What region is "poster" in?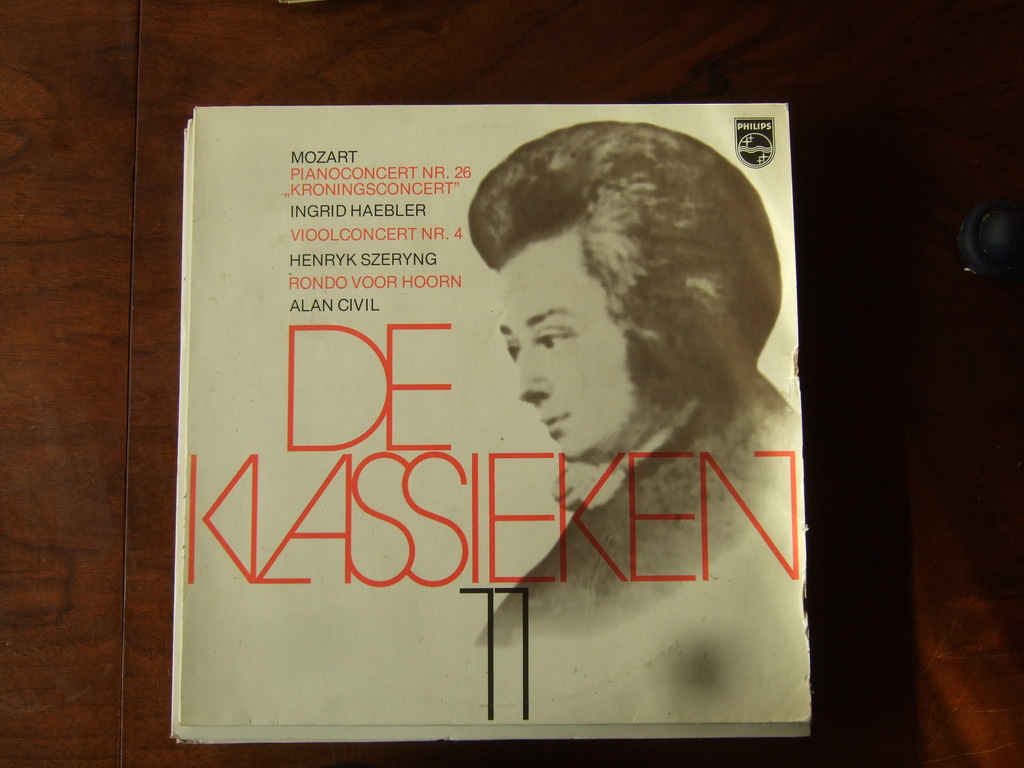
177/97/817/747.
